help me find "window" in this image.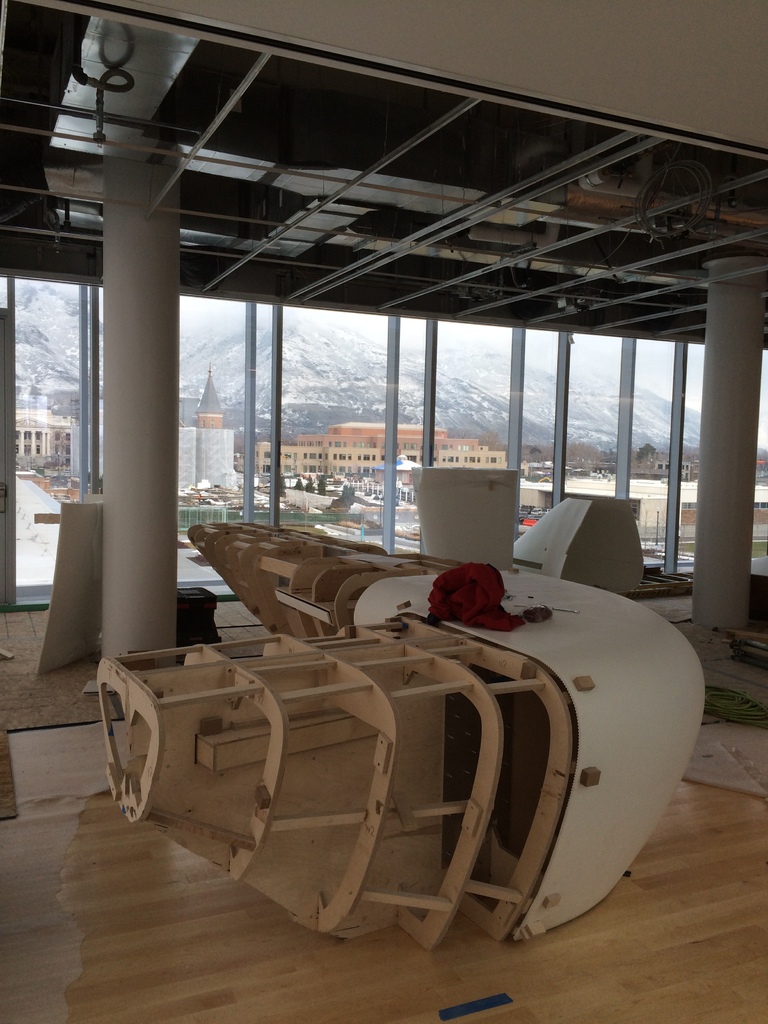
Found it: (x1=457, y1=443, x2=469, y2=450).
